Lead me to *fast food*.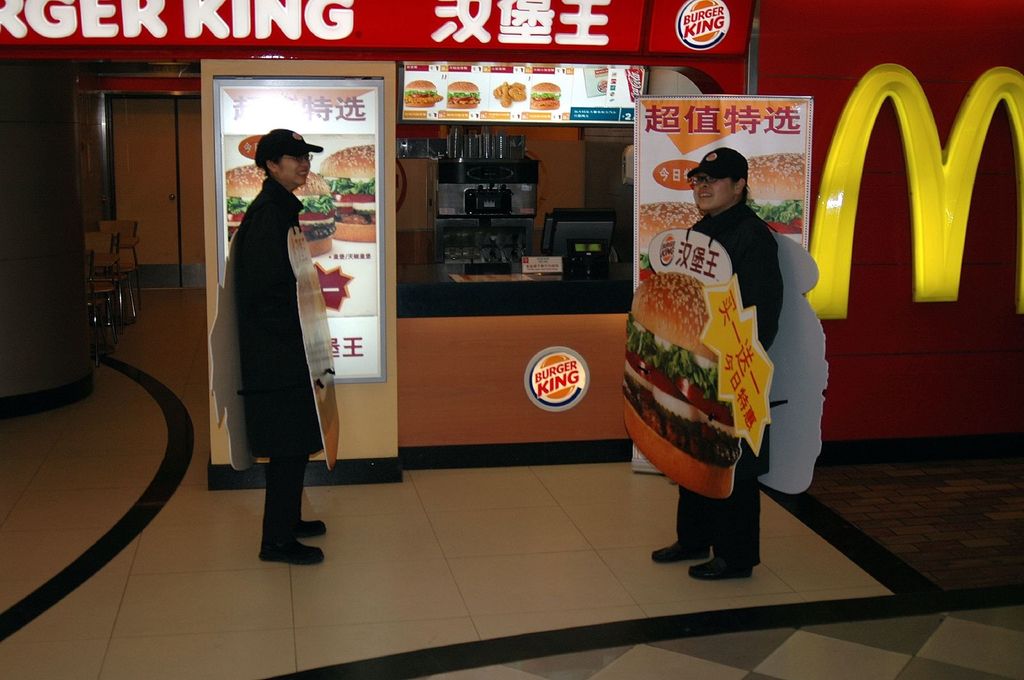
Lead to [left=495, top=84, right=527, bottom=106].
